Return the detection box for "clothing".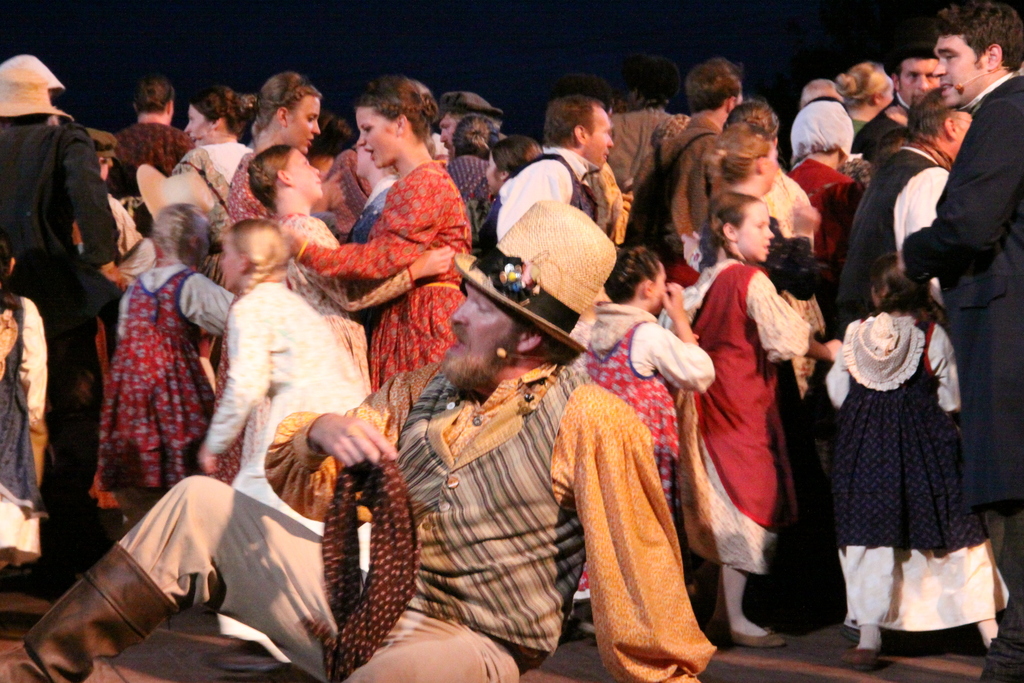
bbox(298, 151, 477, 393).
